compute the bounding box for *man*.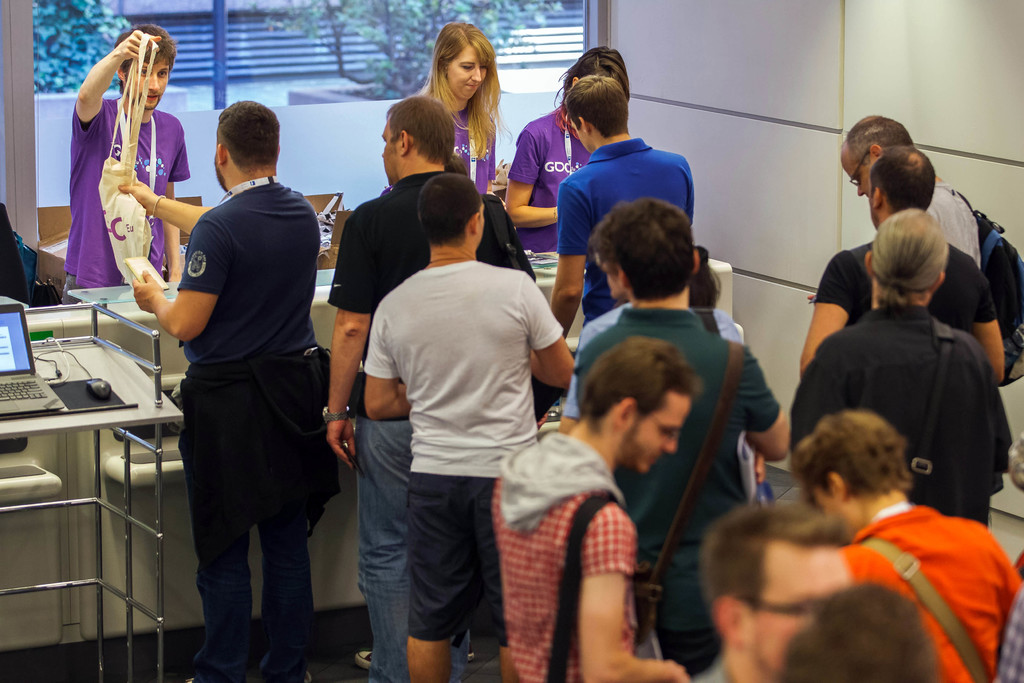
l=490, t=336, r=687, b=682.
